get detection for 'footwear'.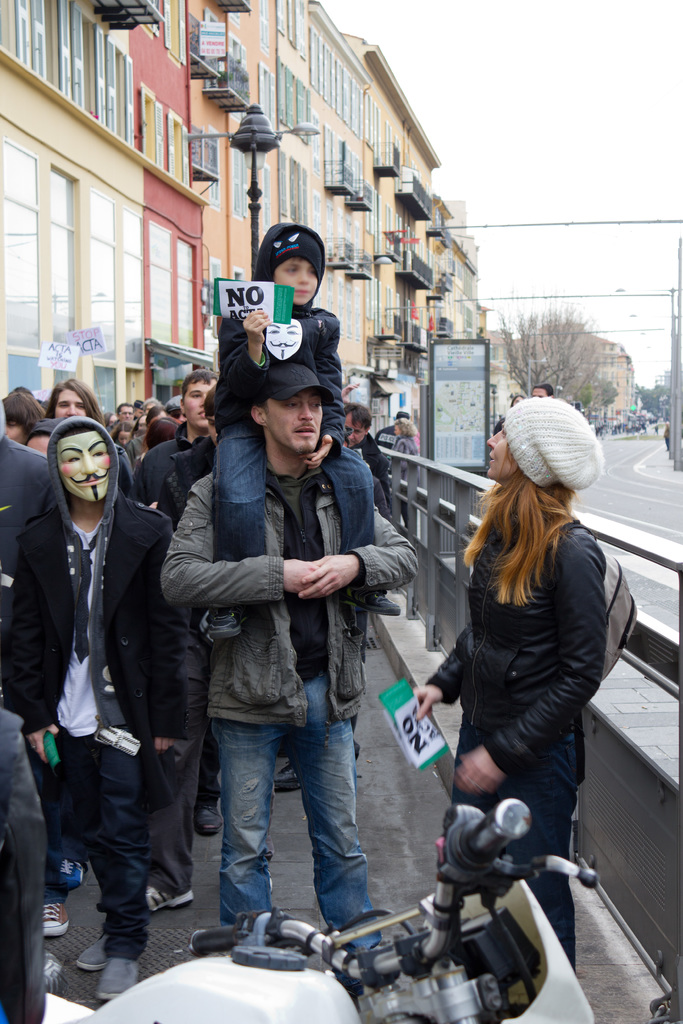
Detection: box(201, 604, 238, 641).
